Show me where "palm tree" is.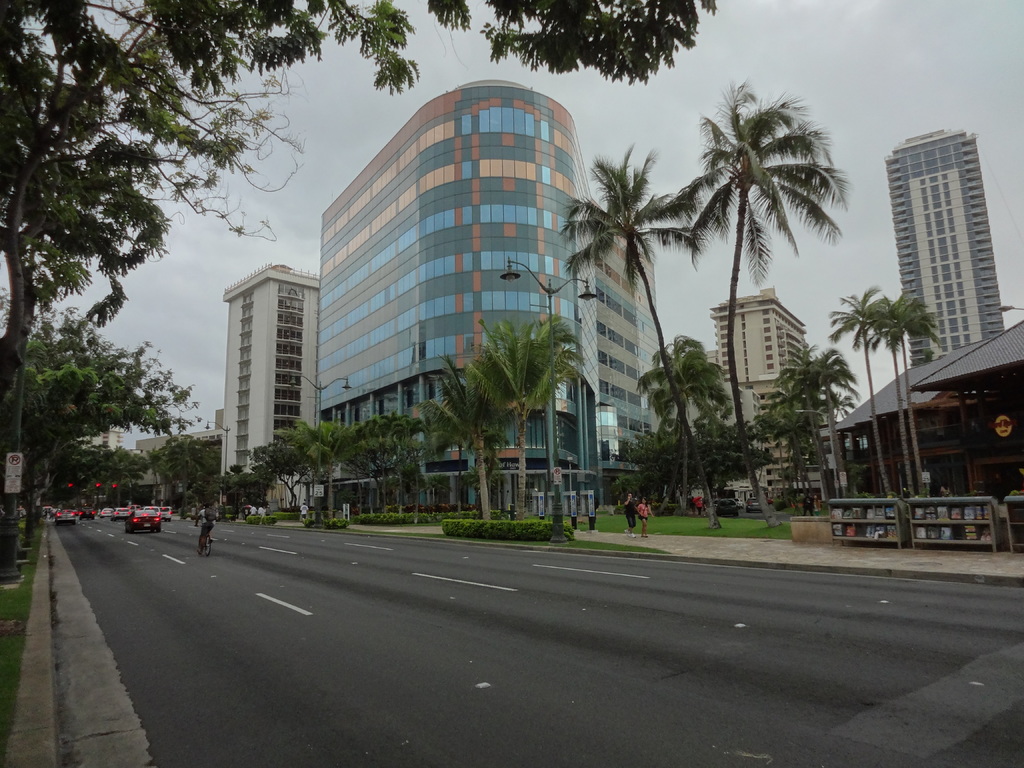
"palm tree" is at {"left": 357, "top": 396, "right": 420, "bottom": 531}.
